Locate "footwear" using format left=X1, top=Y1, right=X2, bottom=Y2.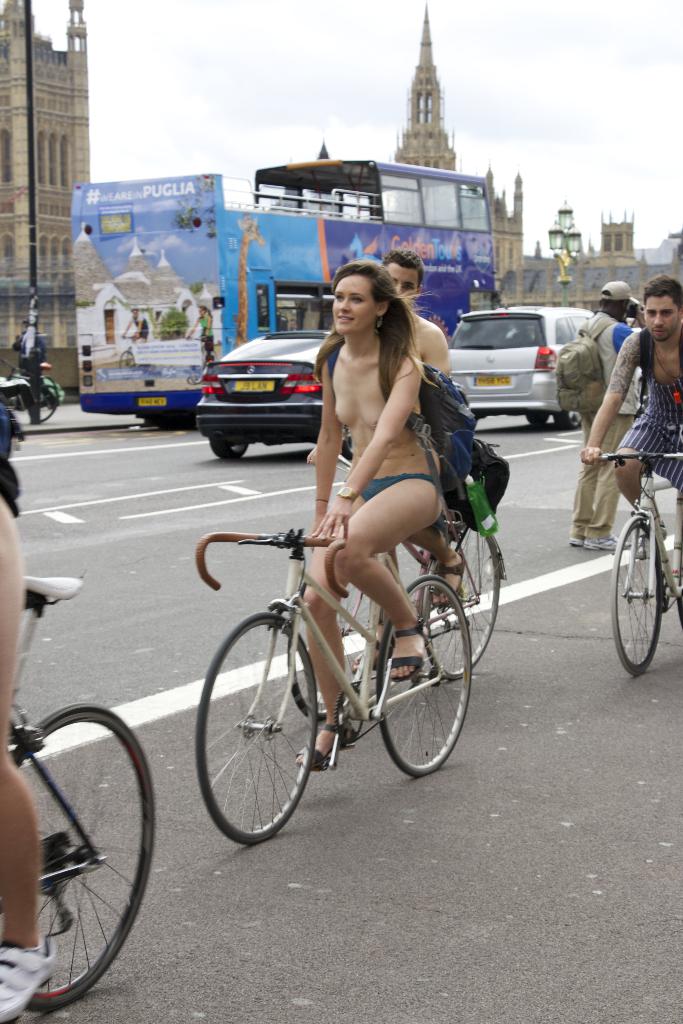
left=565, top=527, right=584, bottom=543.
